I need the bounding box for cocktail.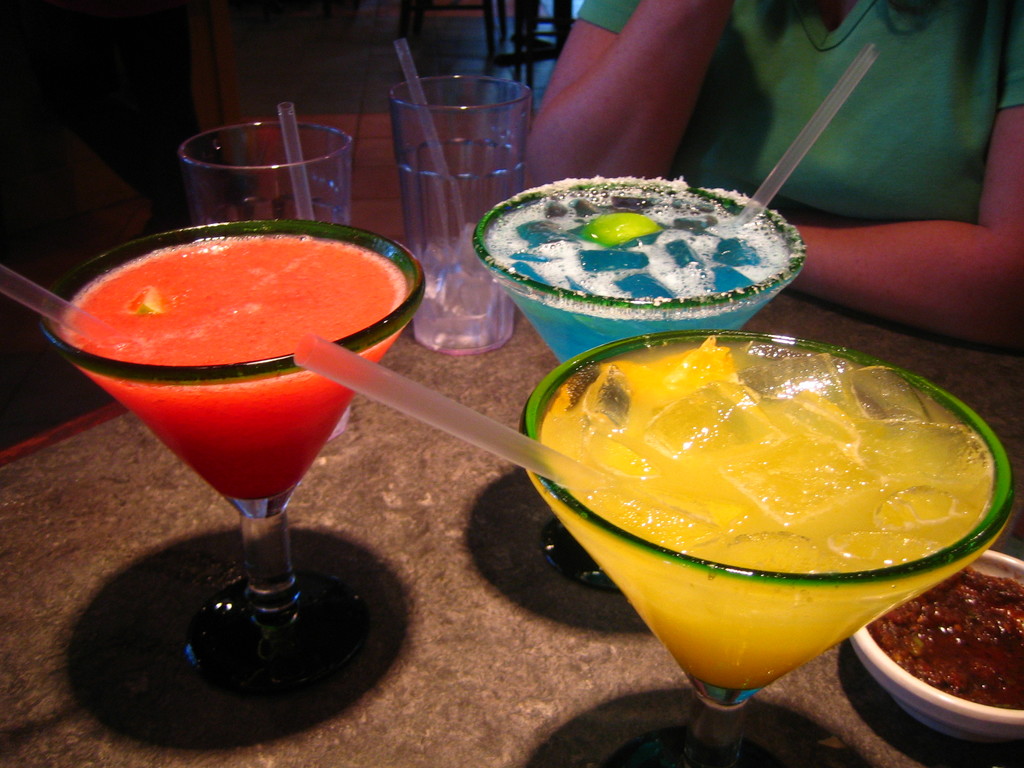
Here it is: bbox=(0, 213, 428, 688).
